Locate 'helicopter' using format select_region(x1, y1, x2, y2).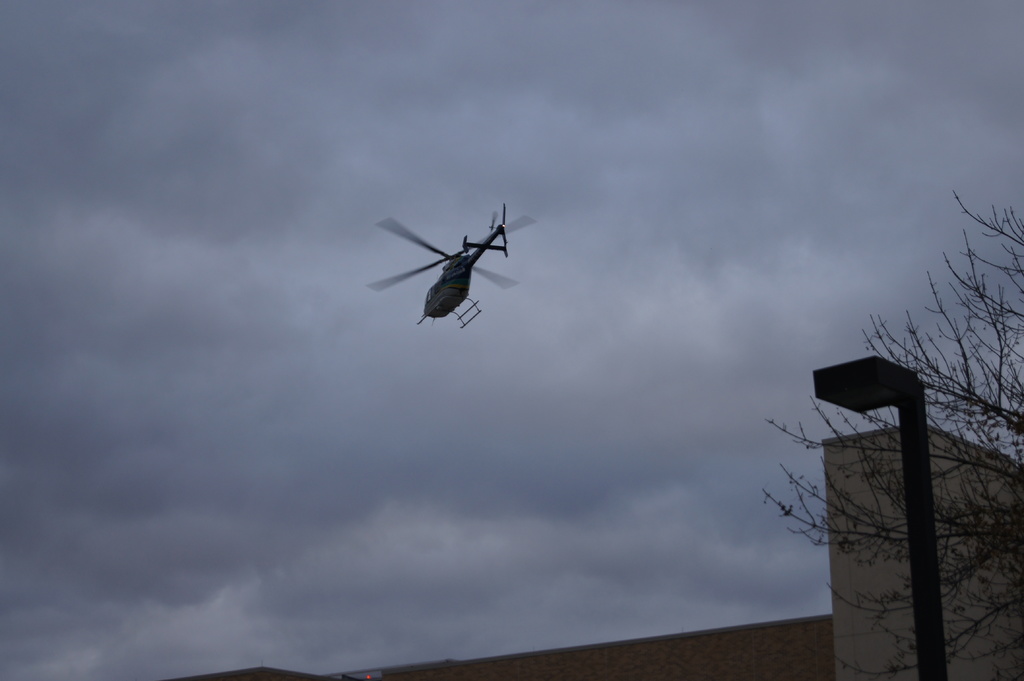
select_region(371, 200, 535, 336).
